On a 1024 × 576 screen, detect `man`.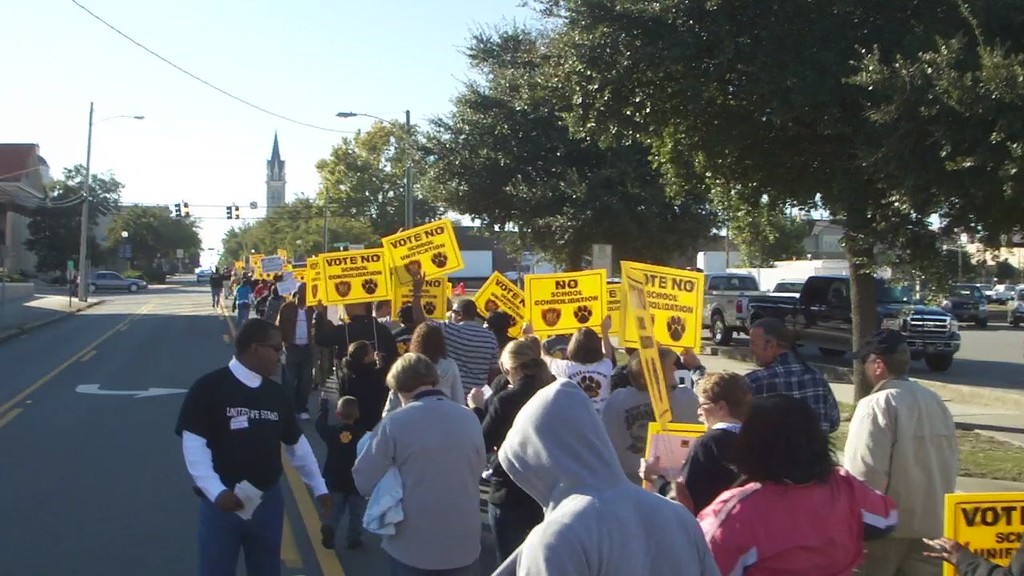
[838, 314, 958, 567].
